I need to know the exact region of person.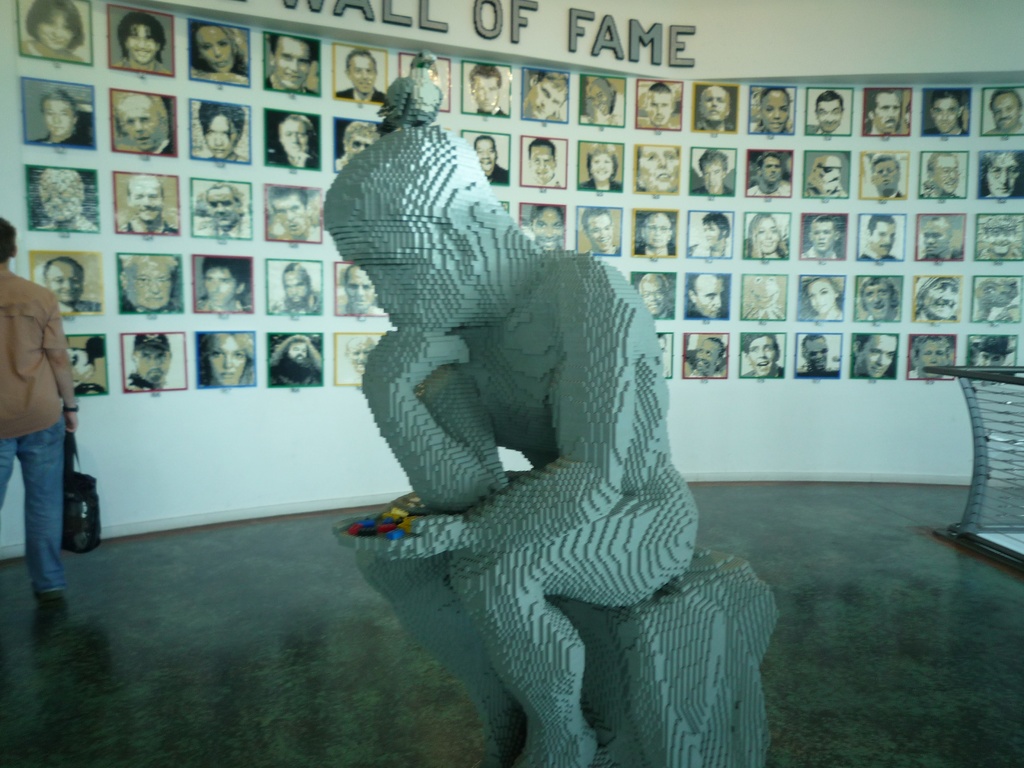
Region: rect(687, 212, 731, 258).
